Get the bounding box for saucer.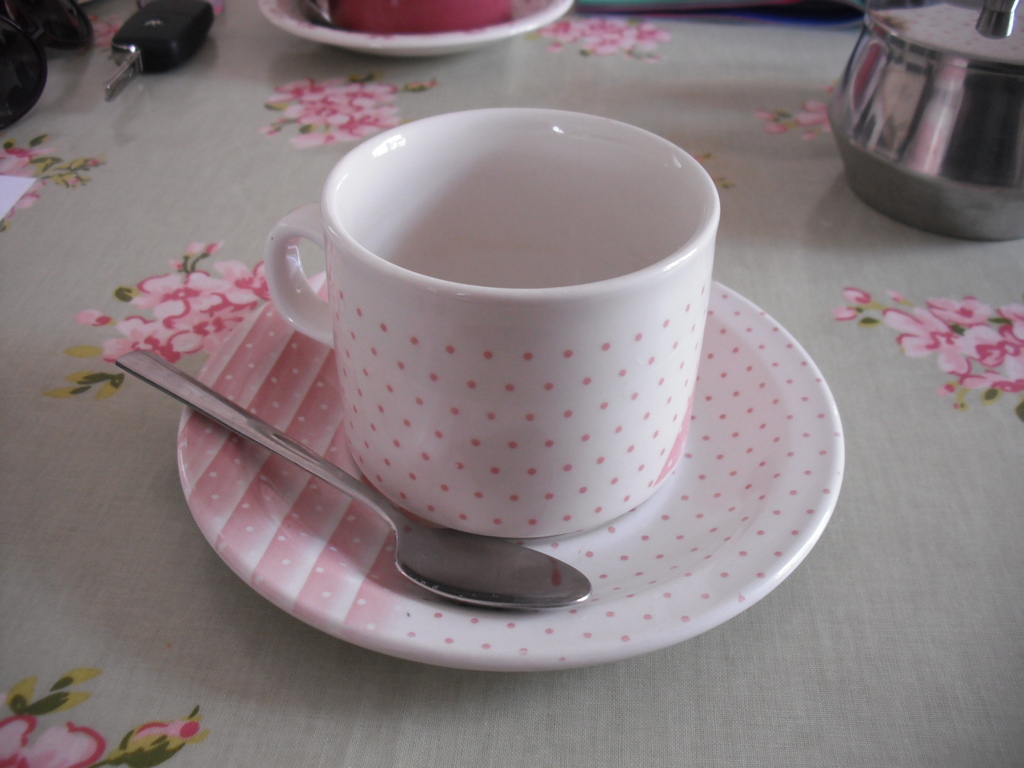
(179, 269, 847, 676).
